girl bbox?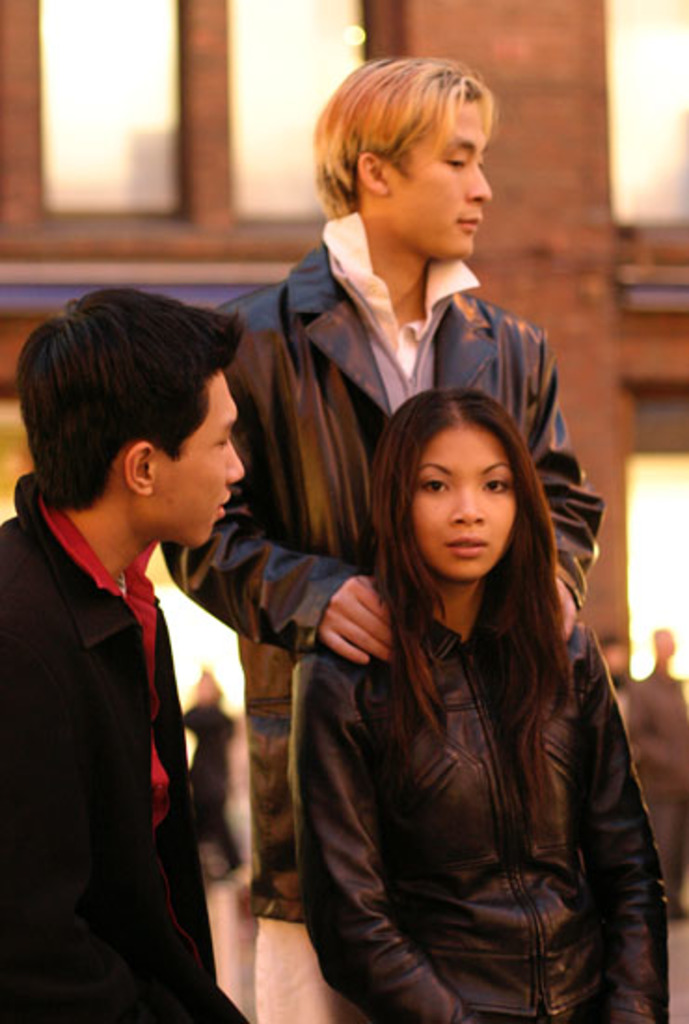
[left=287, top=389, right=670, bottom=1022]
